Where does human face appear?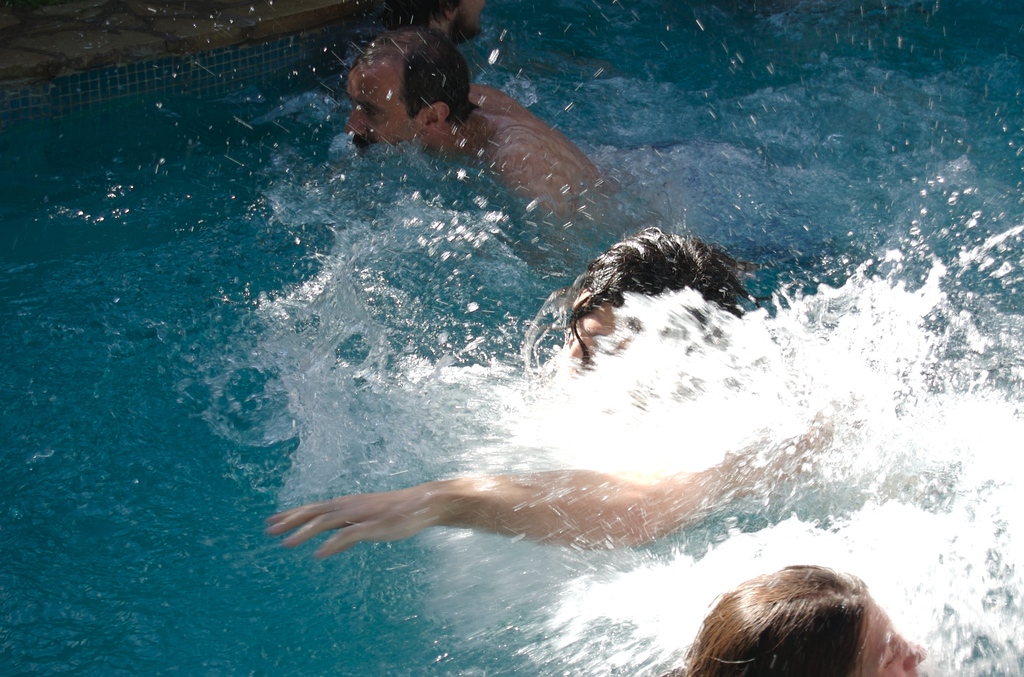
Appears at pyautogui.locateOnScreen(854, 595, 929, 676).
